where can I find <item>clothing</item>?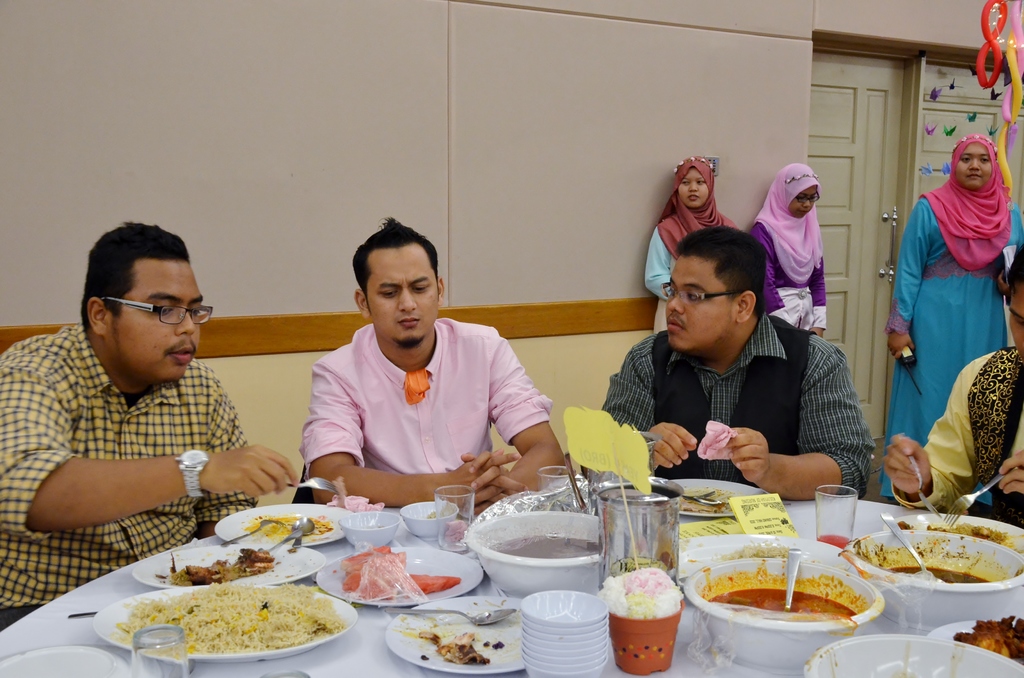
You can find it at 599, 309, 876, 508.
